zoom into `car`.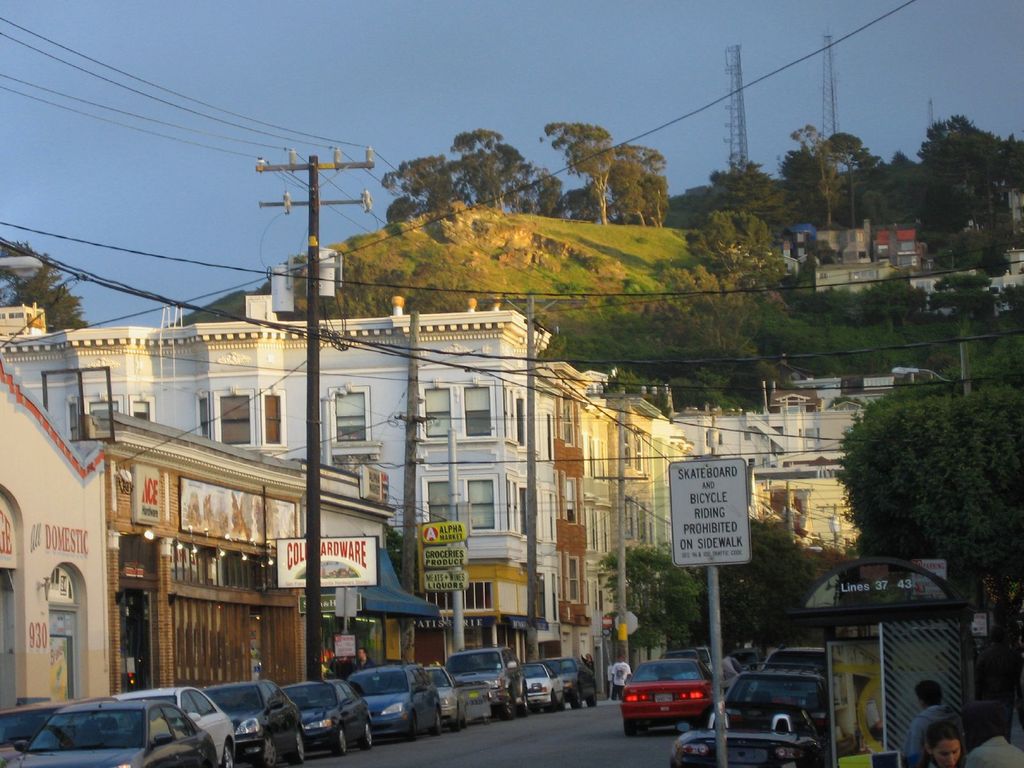
Zoom target: BBox(421, 668, 467, 723).
